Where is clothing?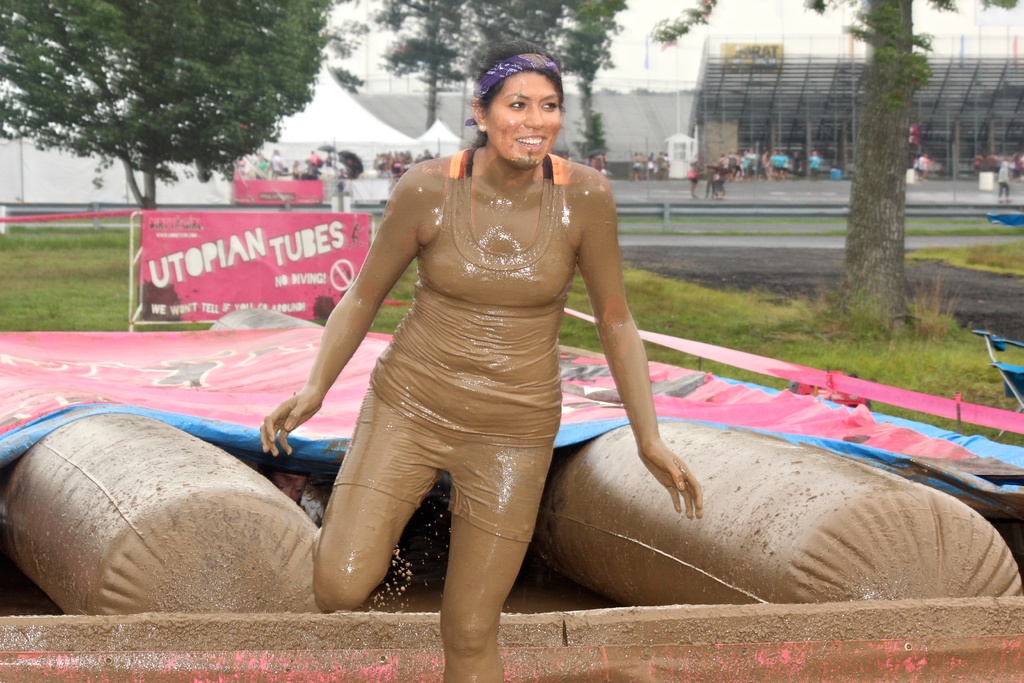
bbox(916, 152, 926, 174).
